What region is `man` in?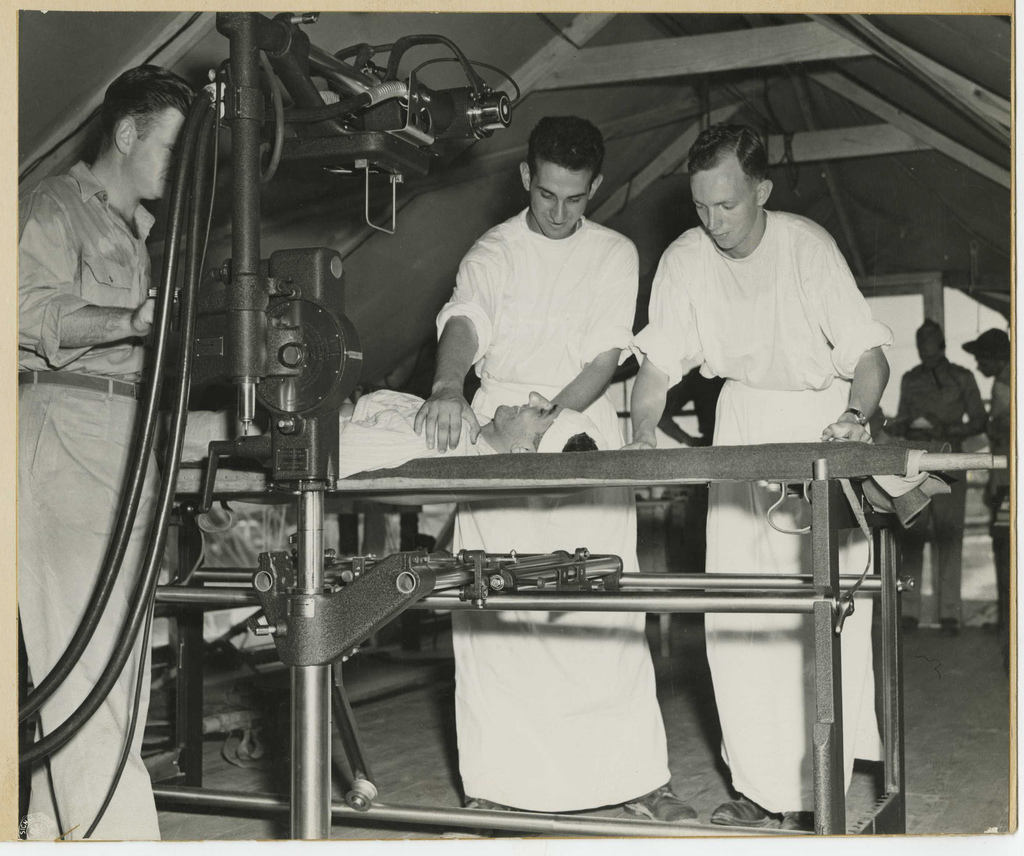
x1=137 y1=388 x2=606 y2=501.
